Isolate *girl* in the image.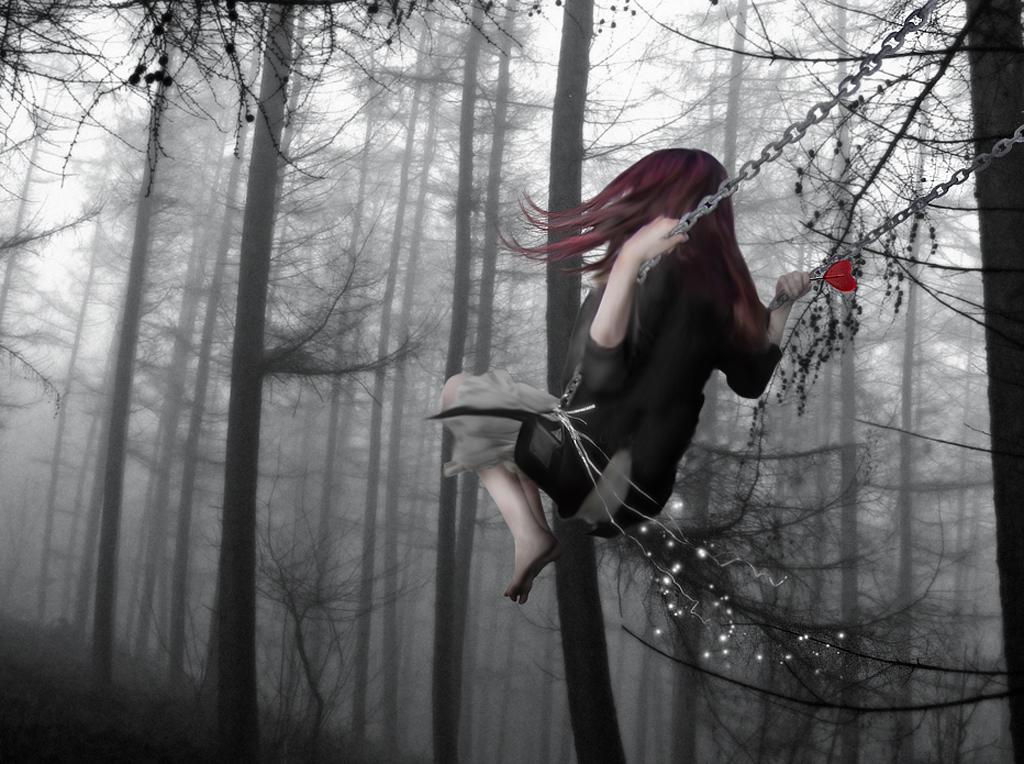
Isolated region: Rect(408, 131, 837, 614).
